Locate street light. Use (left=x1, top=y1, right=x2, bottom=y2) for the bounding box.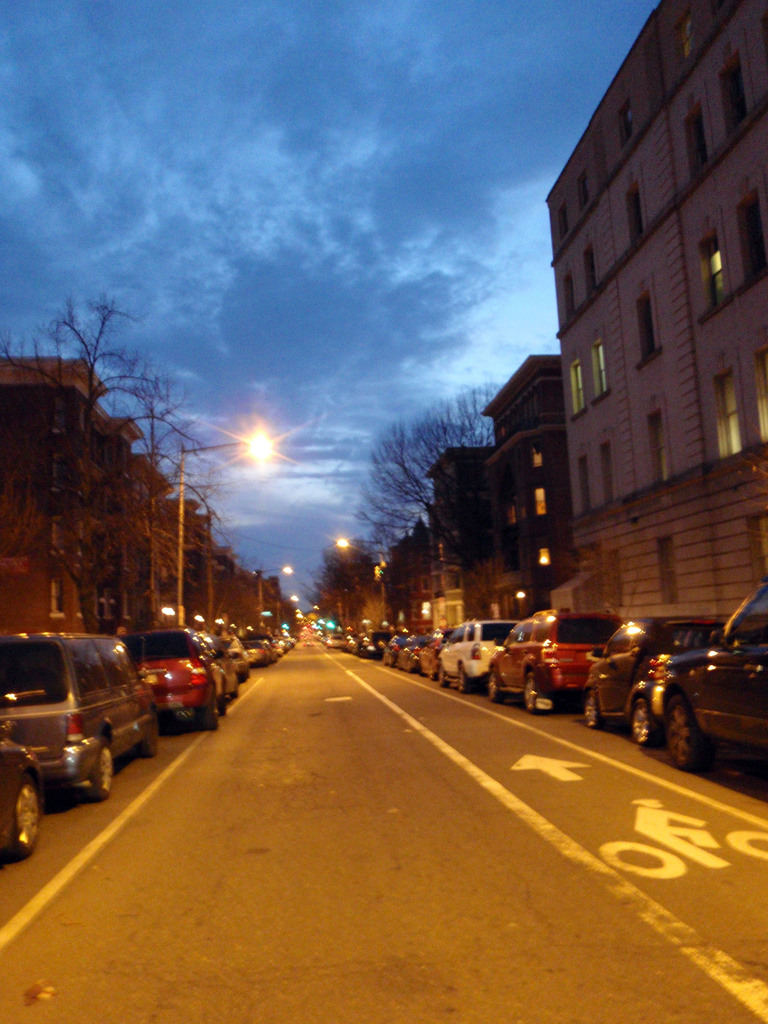
(left=251, top=562, right=294, bottom=616).
